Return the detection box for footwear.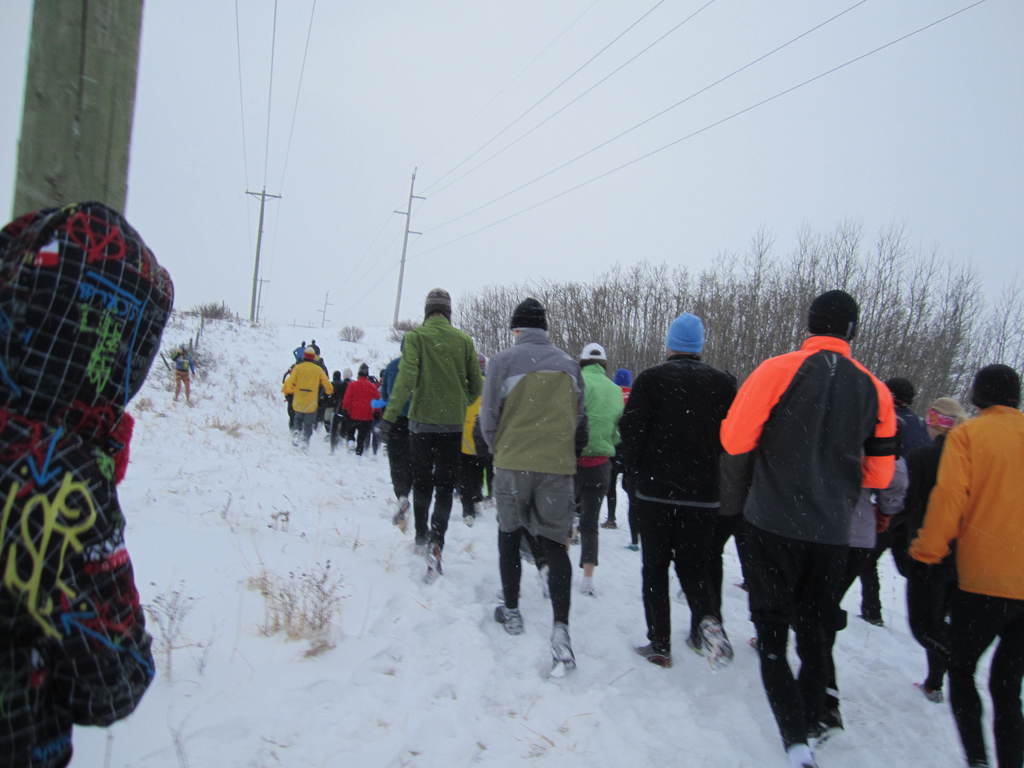
box(493, 602, 527, 636).
